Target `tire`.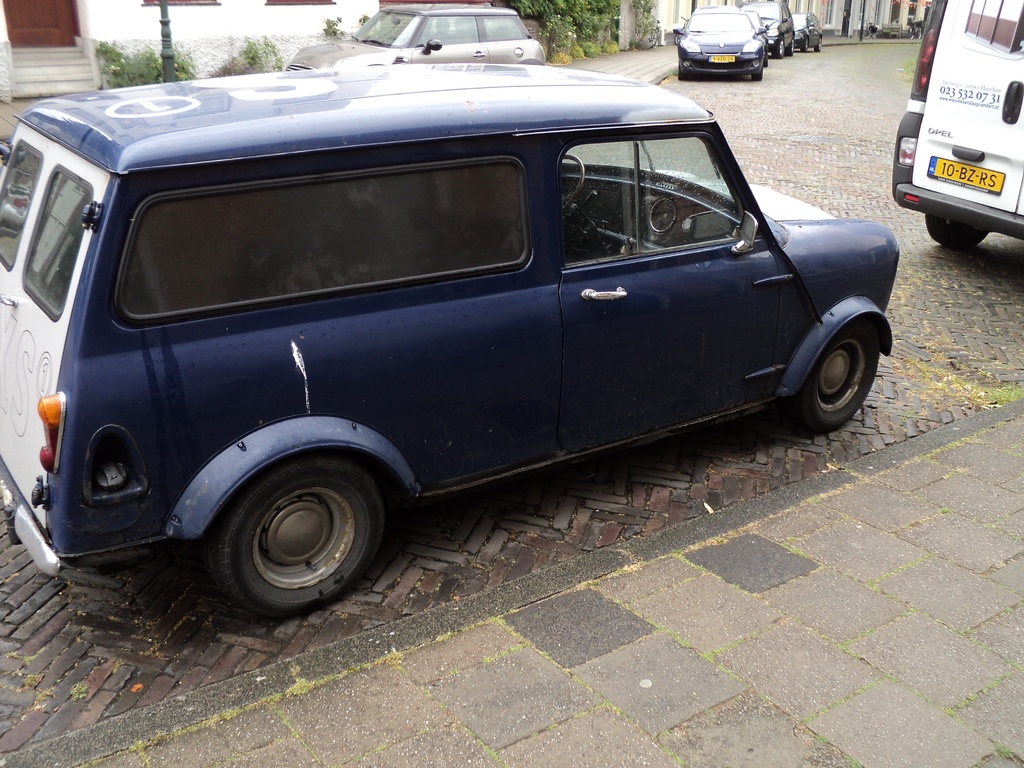
Target region: locate(788, 40, 793, 54).
